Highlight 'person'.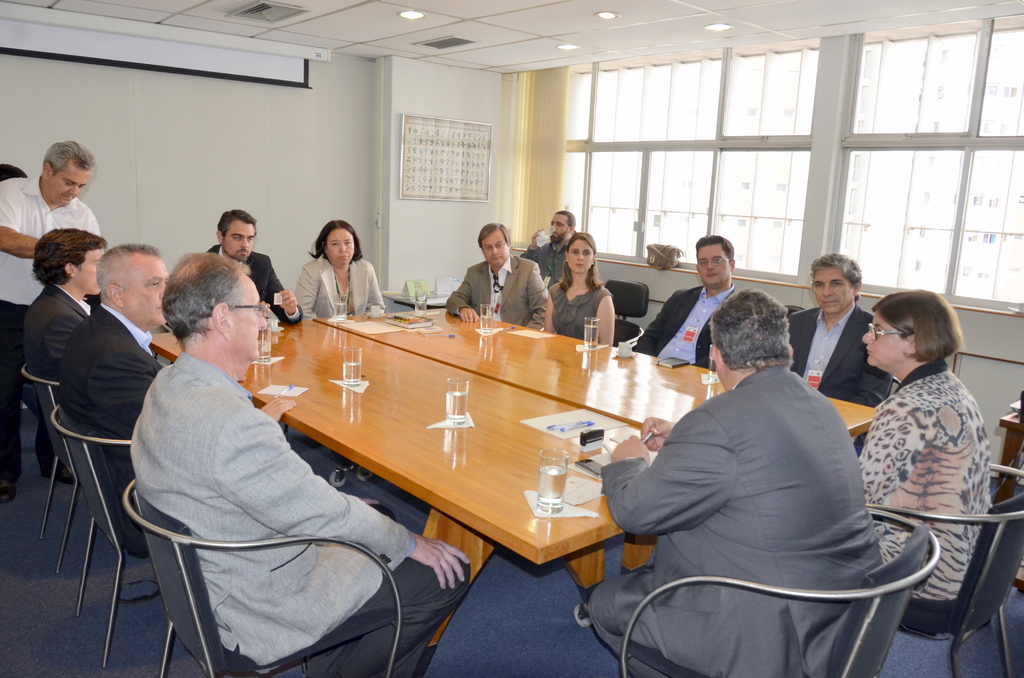
Highlighted region: [left=578, top=283, right=880, bottom=677].
